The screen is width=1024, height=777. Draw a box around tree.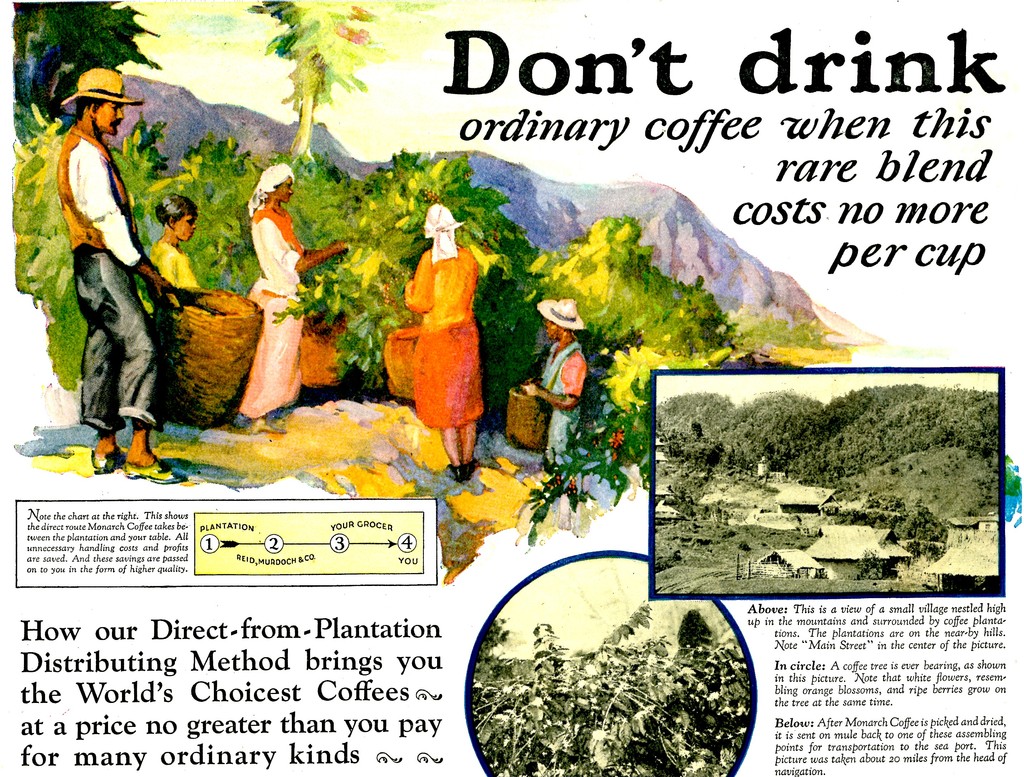
<region>0, 1, 167, 130</region>.
